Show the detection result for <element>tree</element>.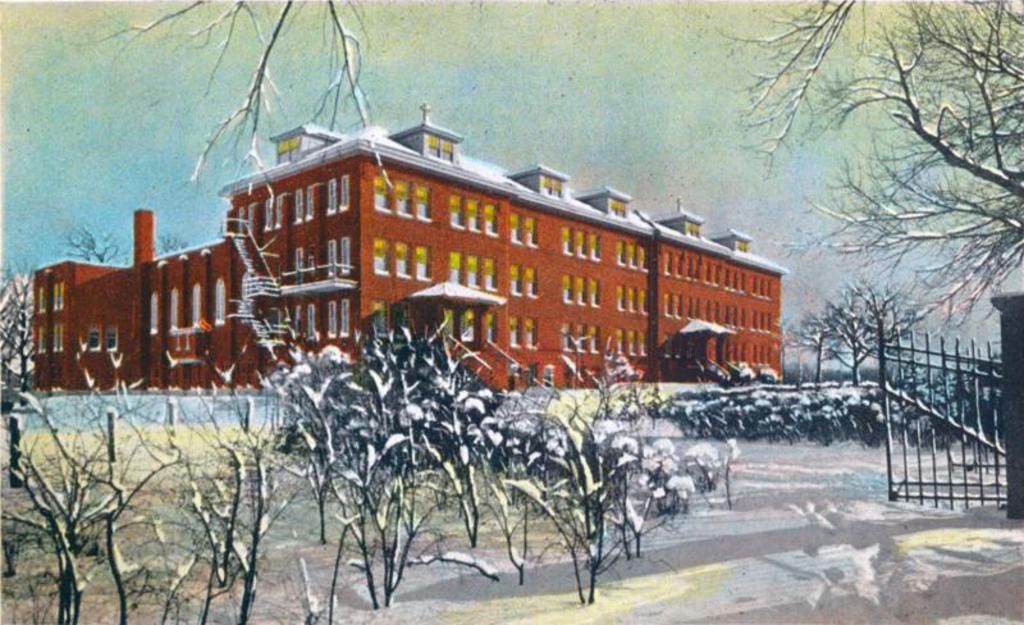
detection(157, 393, 294, 624).
